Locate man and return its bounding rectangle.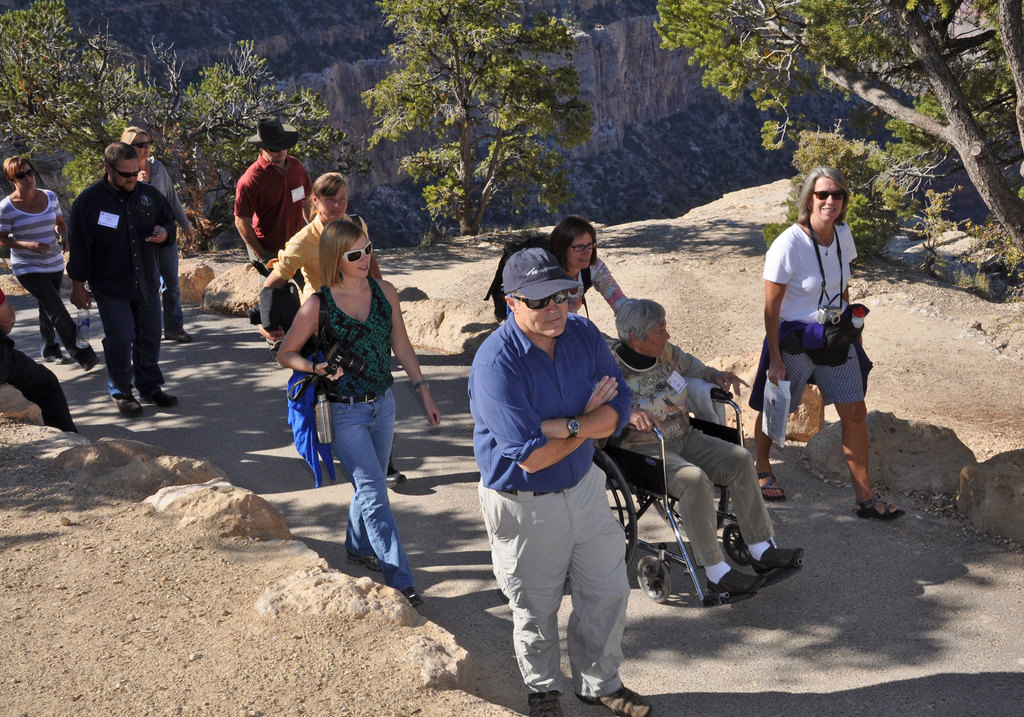
(232, 115, 317, 367).
